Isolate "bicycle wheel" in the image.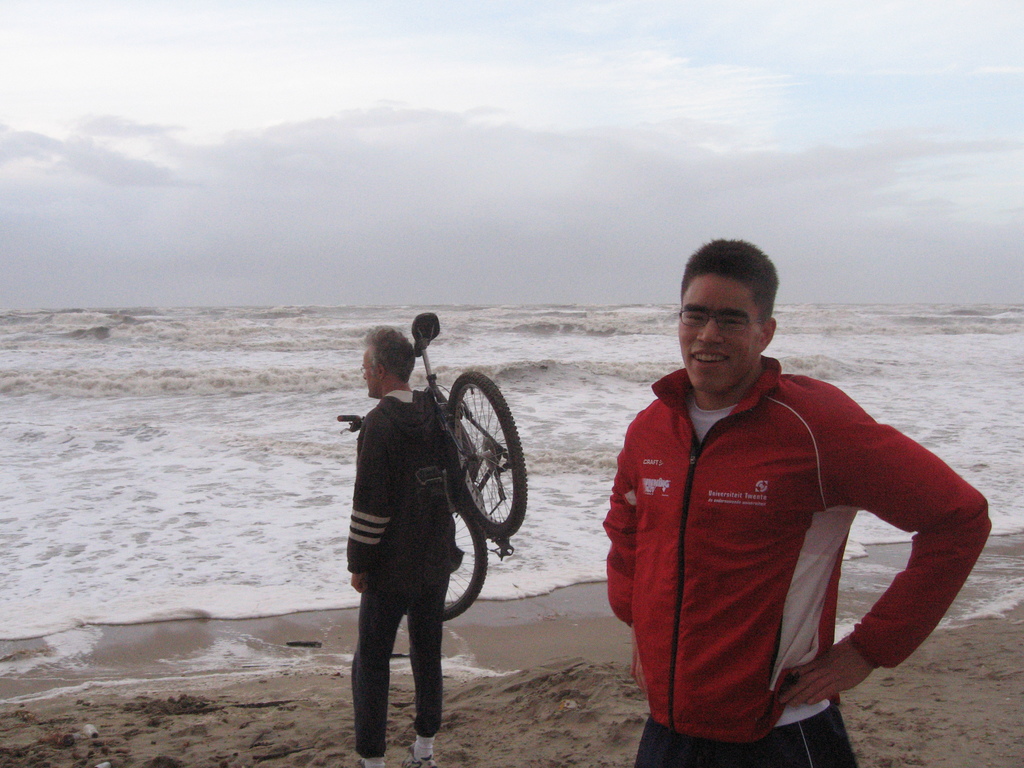
Isolated region: 451:368:530:541.
